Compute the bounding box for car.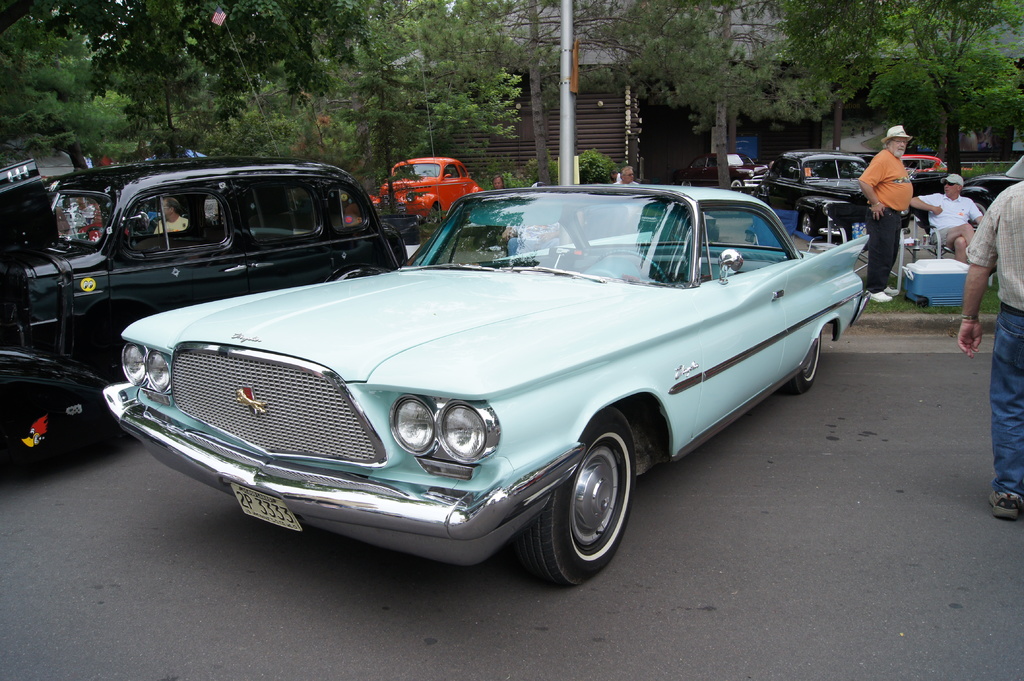
(x1=0, y1=156, x2=416, y2=475).
